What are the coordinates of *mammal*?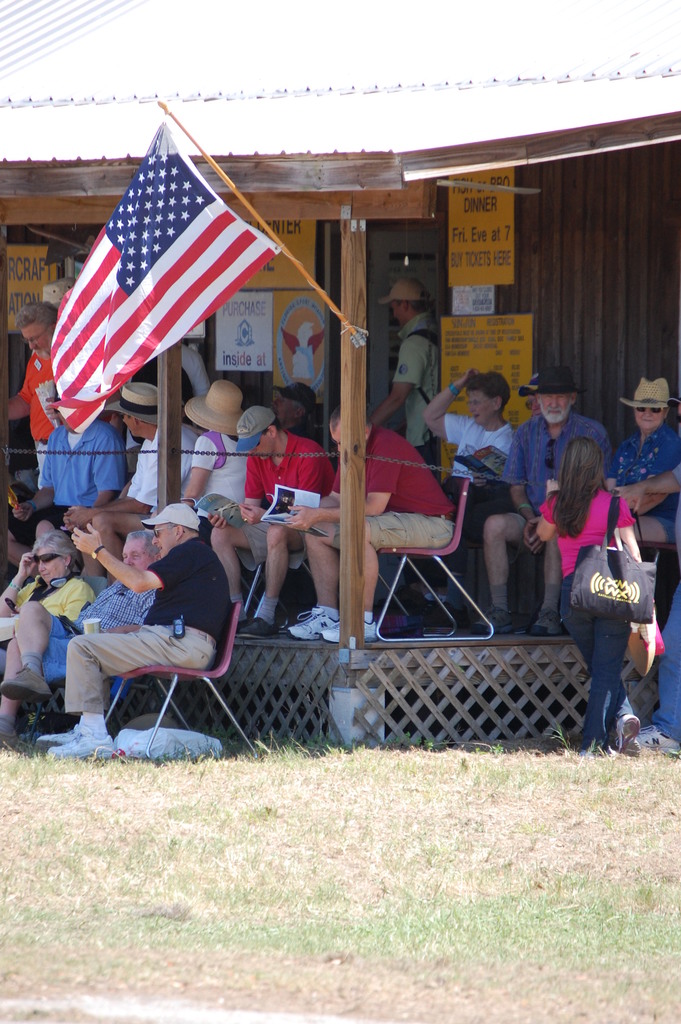
(left=473, top=365, right=610, bottom=634).
